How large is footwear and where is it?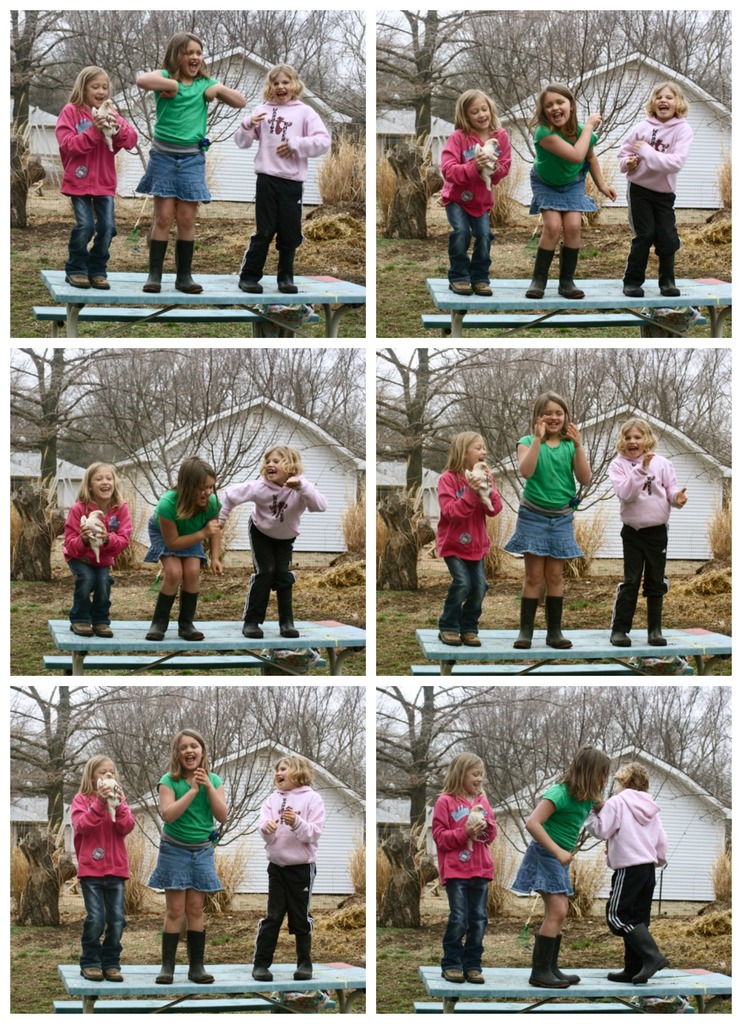
Bounding box: {"x1": 624, "y1": 285, "x2": 648, "y2": 297}.
